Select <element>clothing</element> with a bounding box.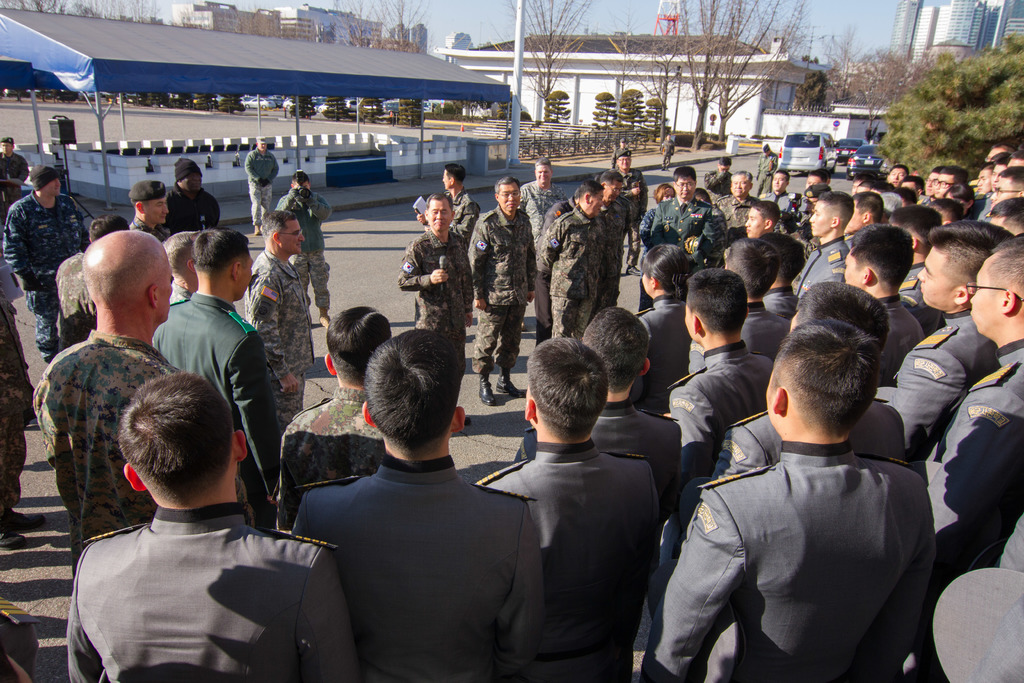
[left=127, top=216, right=169, bottom=251].
